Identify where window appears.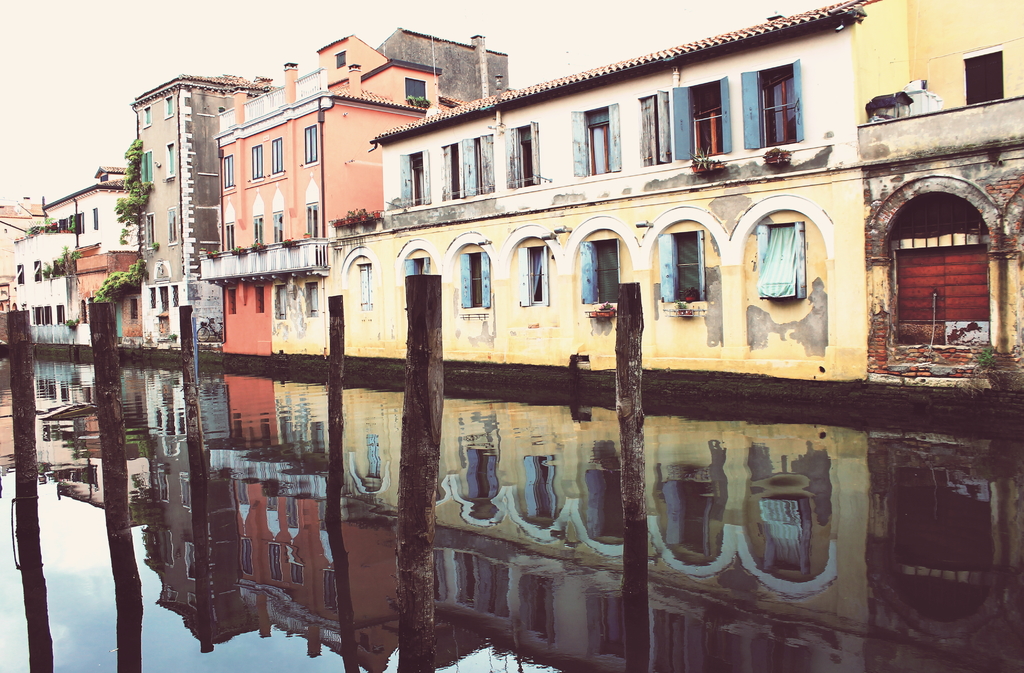
Appears at <box>576,238,614,302</box>.
